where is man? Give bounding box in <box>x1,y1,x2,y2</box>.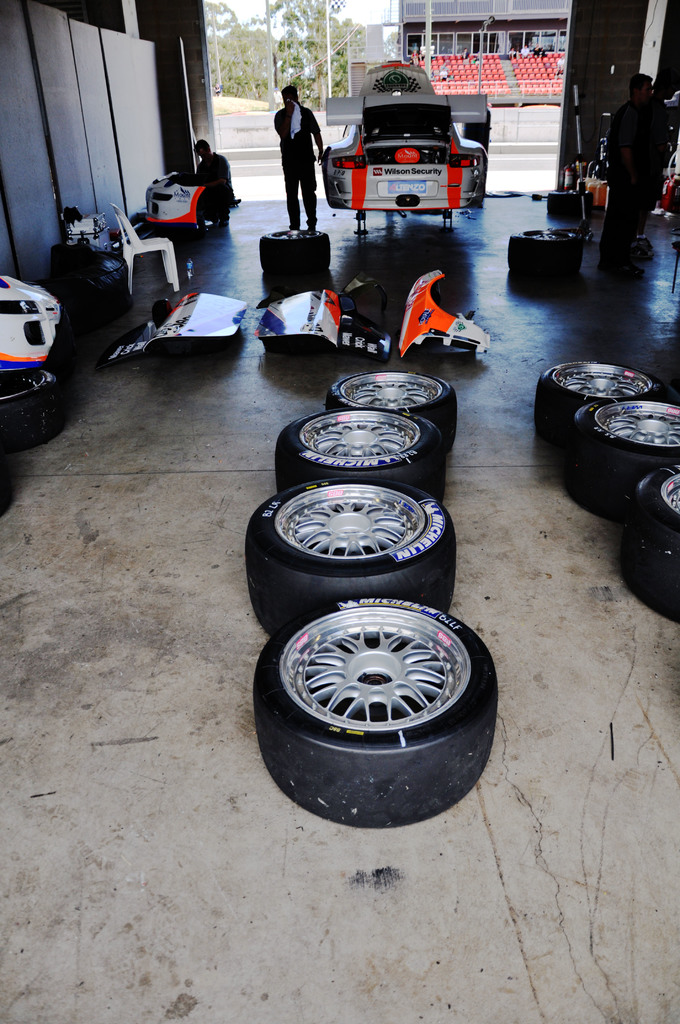
<box>171,132,238,228</box>.
